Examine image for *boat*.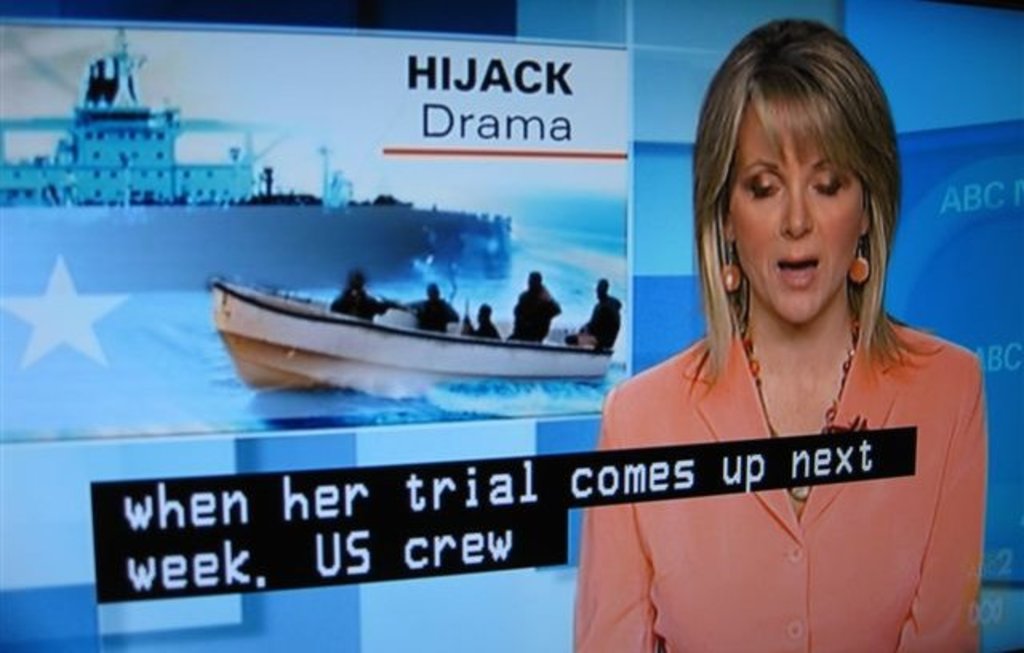
Examination result: BBox(200, 229, 654, 395).
